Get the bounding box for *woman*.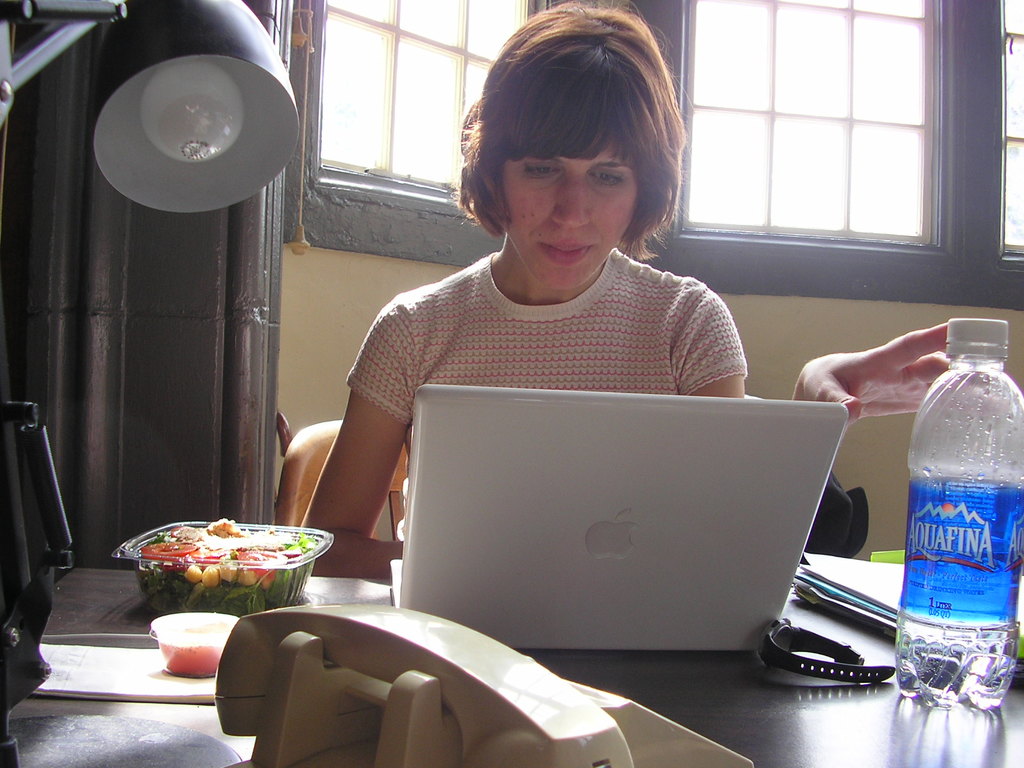
<box>273,46,801,675</box>.
